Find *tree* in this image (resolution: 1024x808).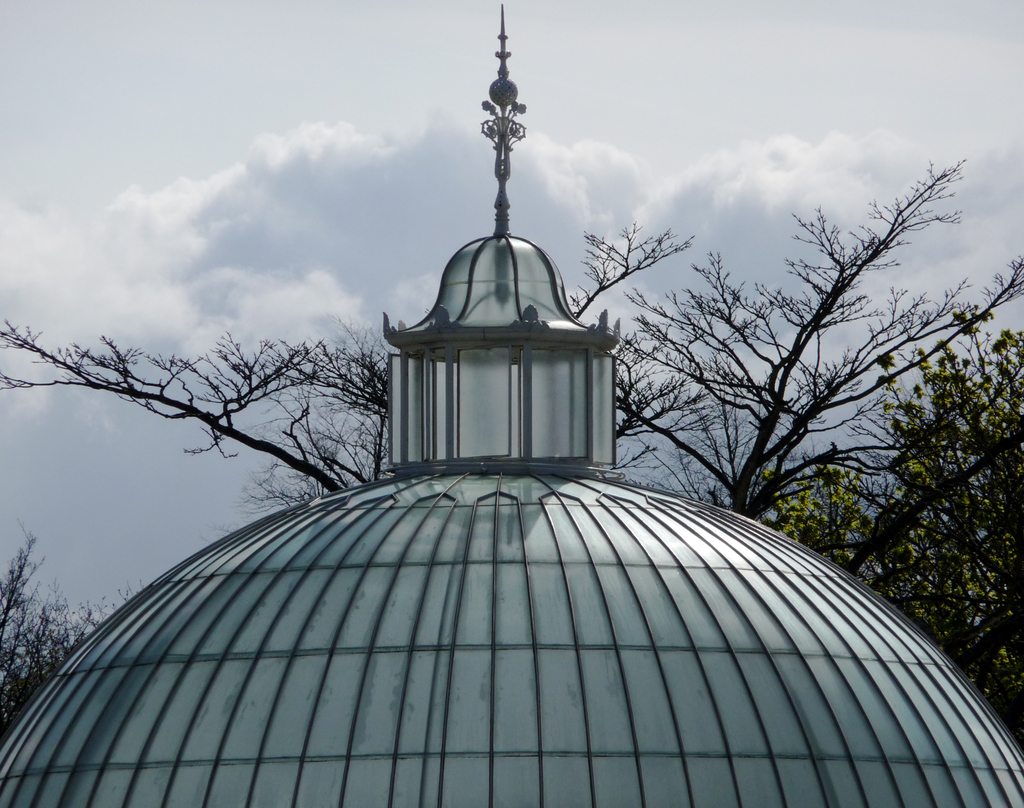
{"x1": 0, "y1": 140, "x2": 1023, "y2": 704}.
